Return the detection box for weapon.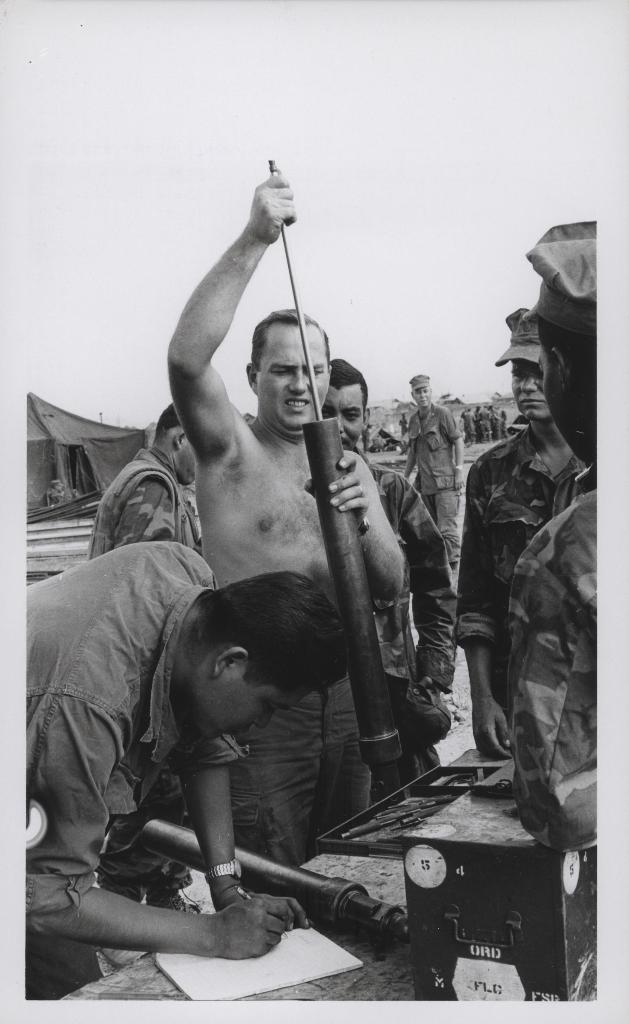
[133,808,395,956].
